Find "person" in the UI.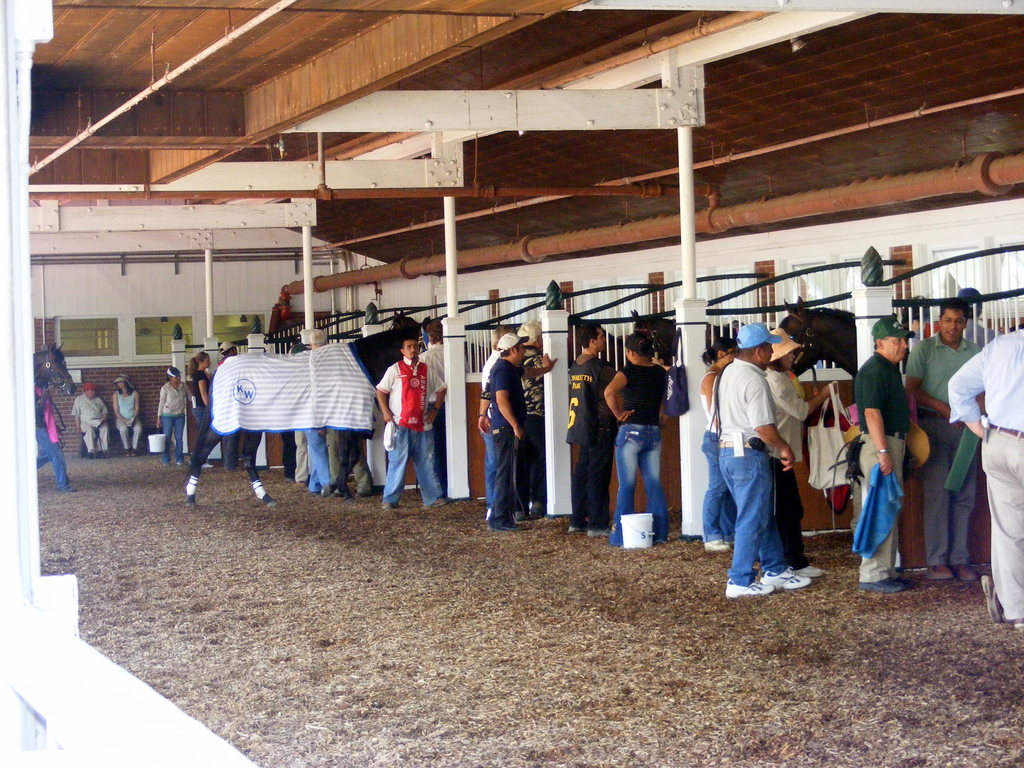
UI element at (956, 284, 993, 346).
